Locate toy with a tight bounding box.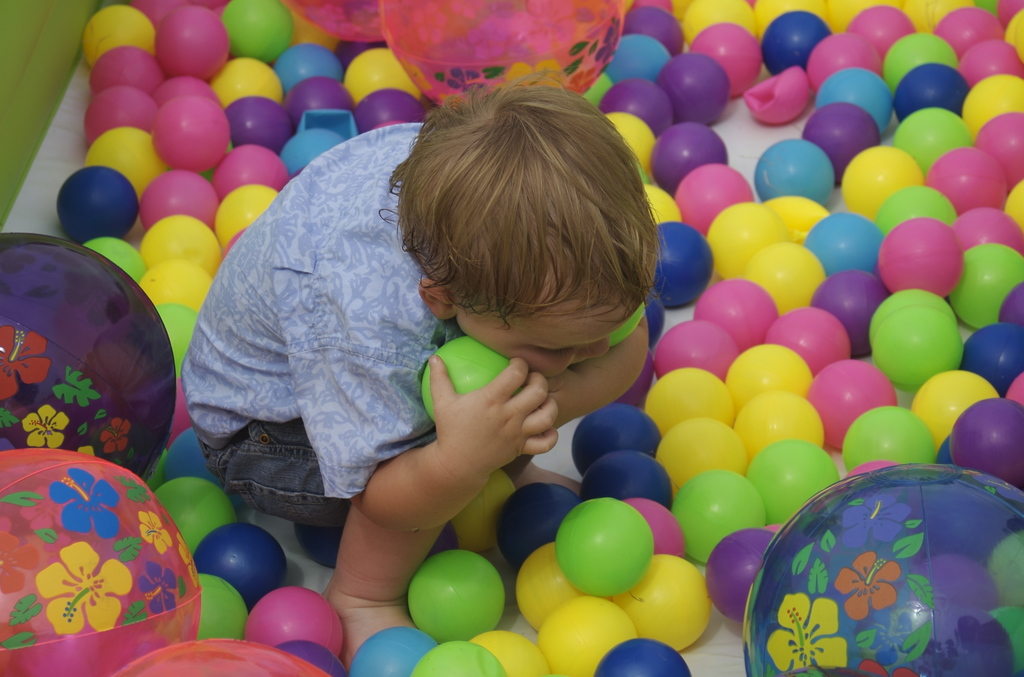
[908,371,1008,446].
